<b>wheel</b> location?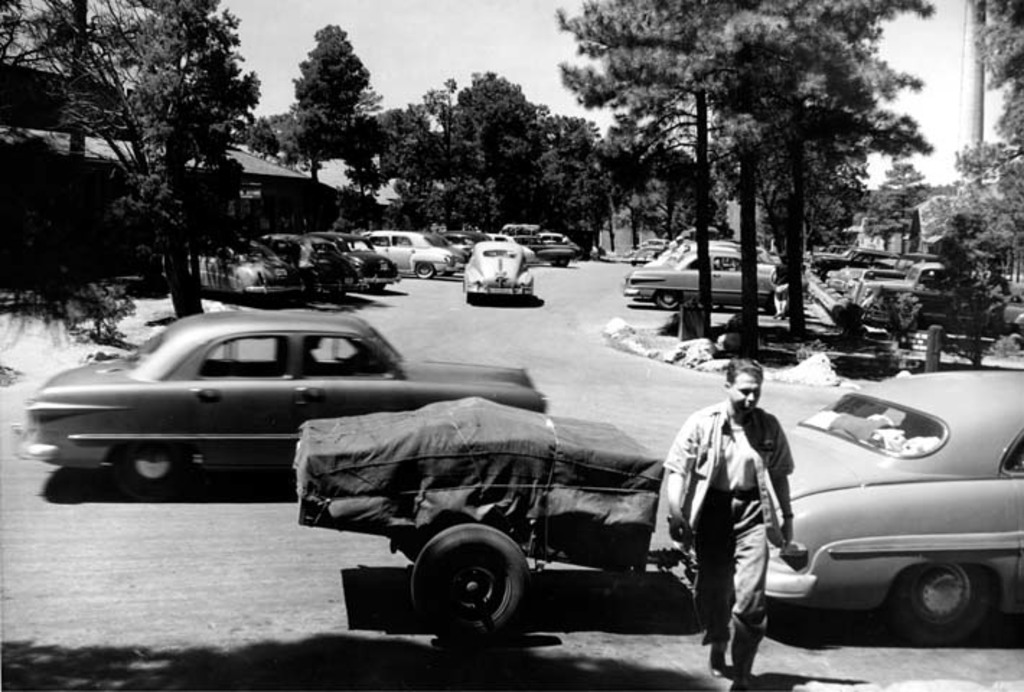
466:291:477:307
